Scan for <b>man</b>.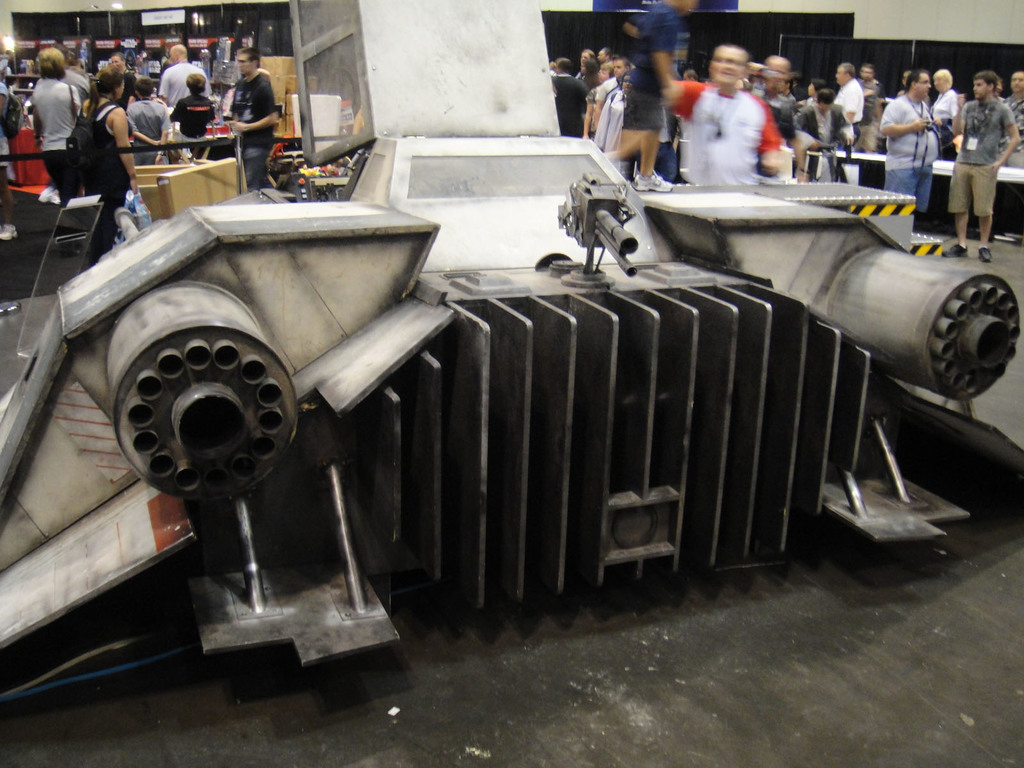
Scan result: {"x1": 108, "y1": 50, "x2": 131, "y2": 74}.
